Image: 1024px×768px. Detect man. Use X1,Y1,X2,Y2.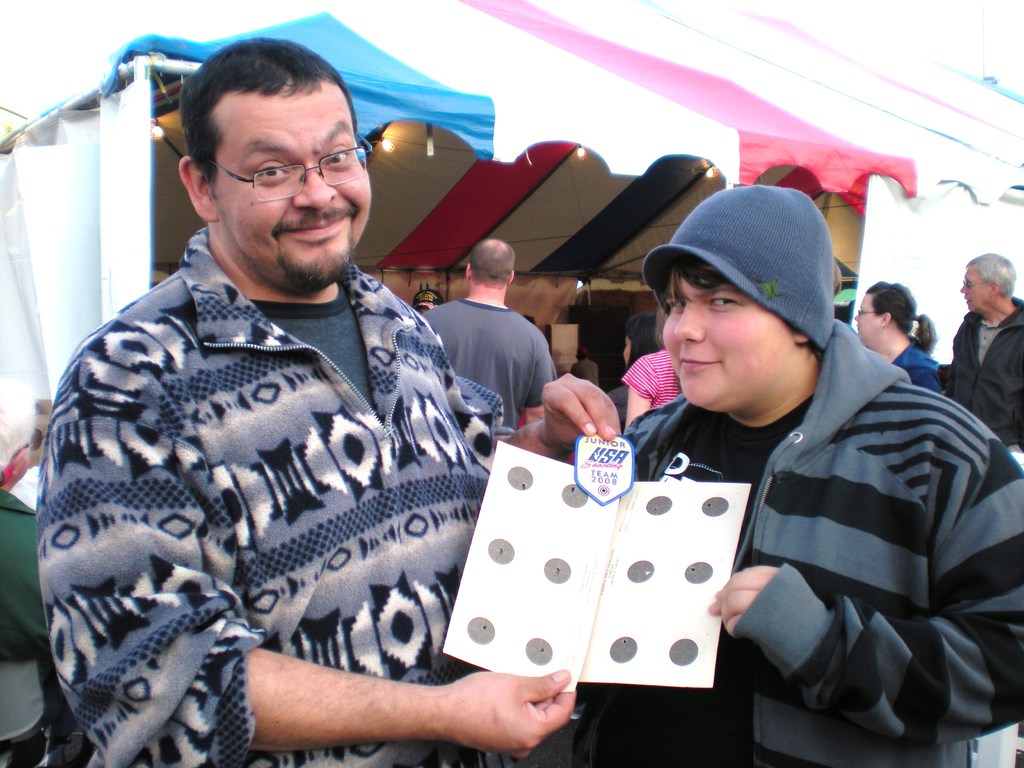
25,42,589,754.
